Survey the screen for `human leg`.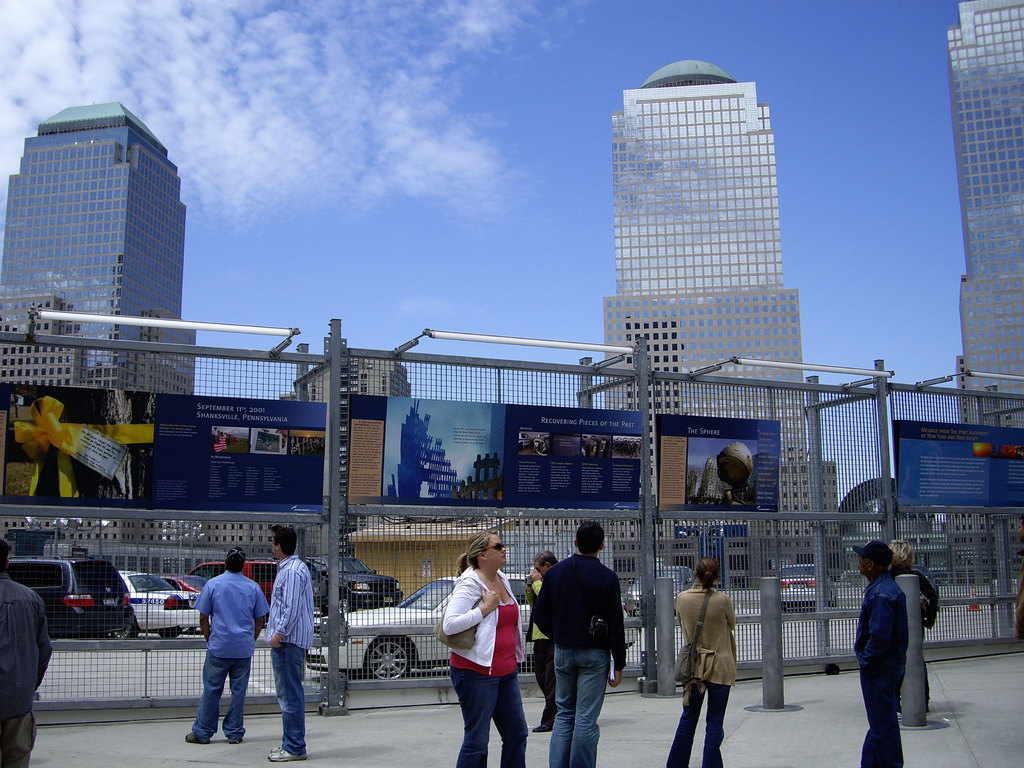
Survey found: box=[863, 663, 911, 767].
